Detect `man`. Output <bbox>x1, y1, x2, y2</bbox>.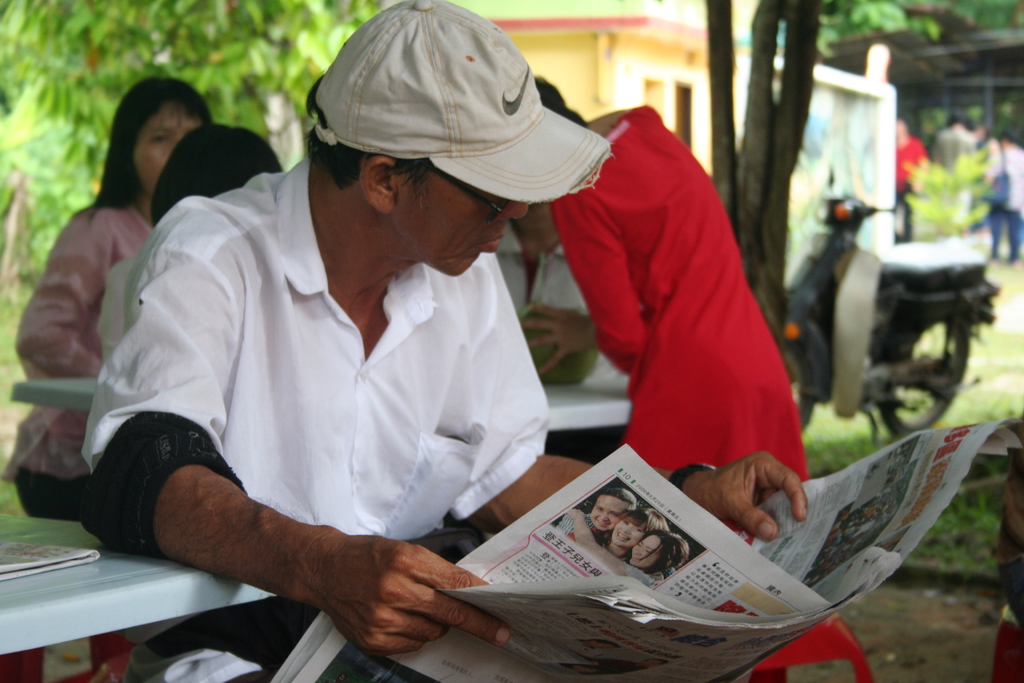
<bbox>90, 0, 819, 682</bbox>.
